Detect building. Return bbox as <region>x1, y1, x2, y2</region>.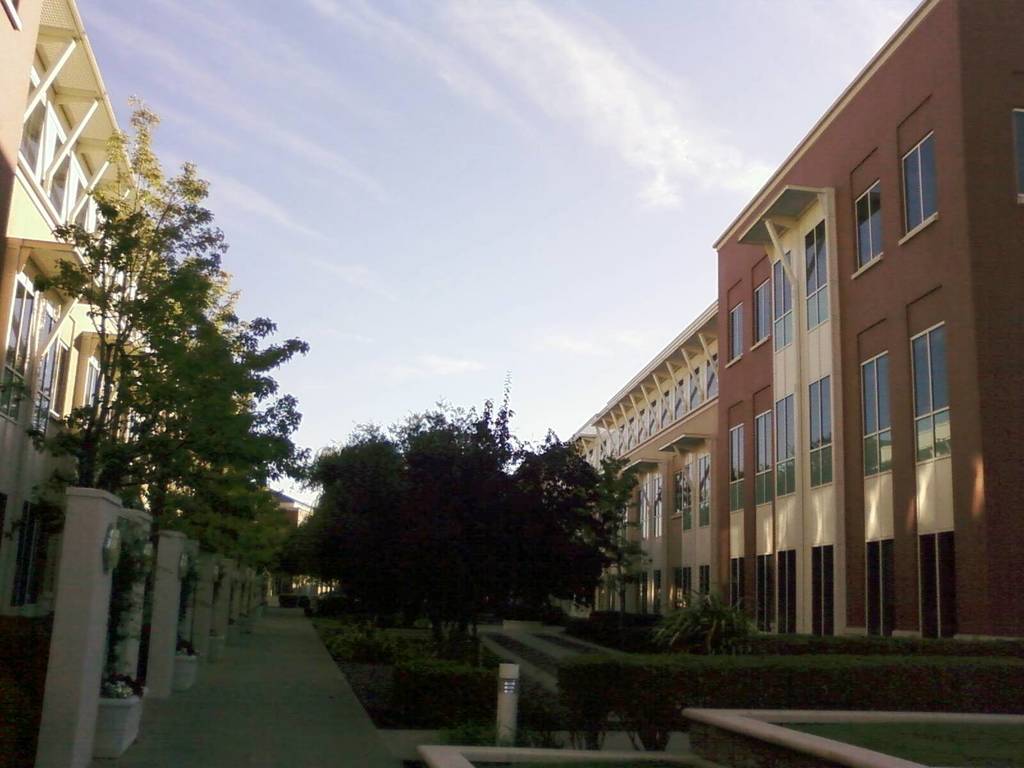
<region>0, 0, 156, 663</region>.
